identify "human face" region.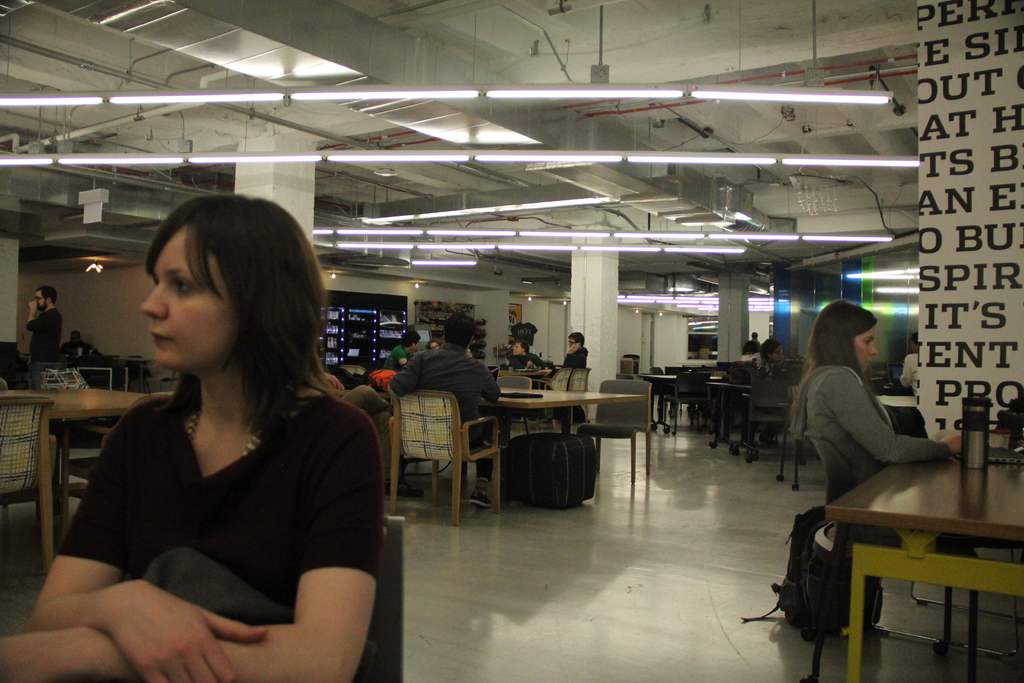
Region: l=853, t=326, r=877, b=371.
